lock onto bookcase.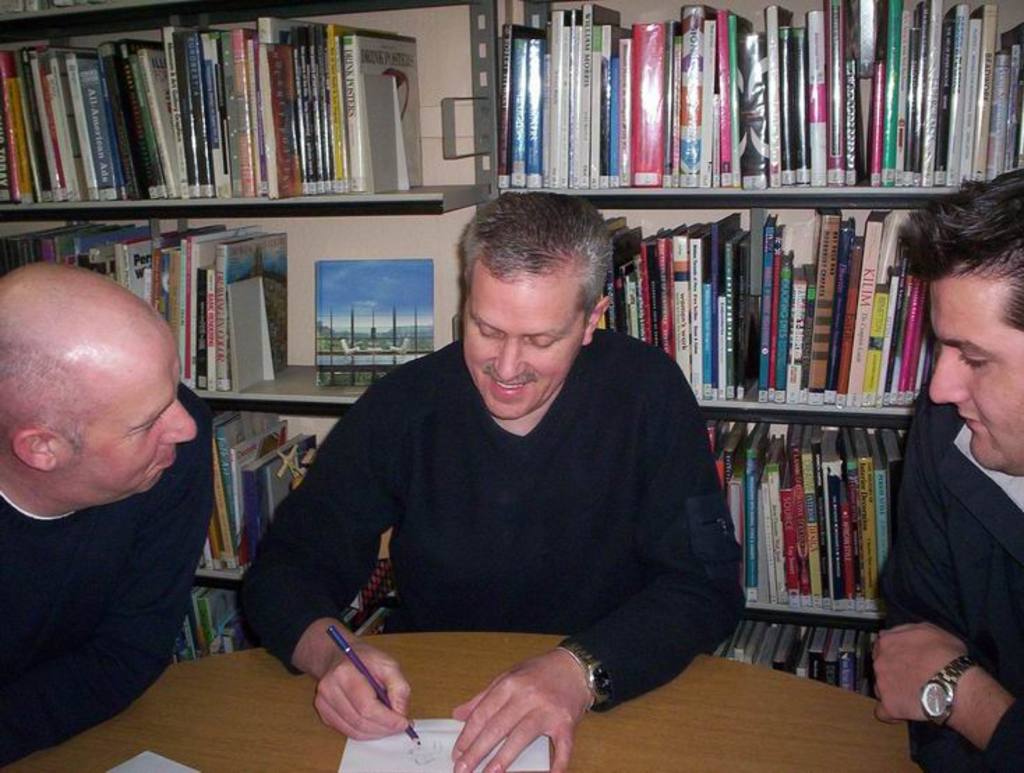
Locked: crop(0, 0, 1023, 699).
